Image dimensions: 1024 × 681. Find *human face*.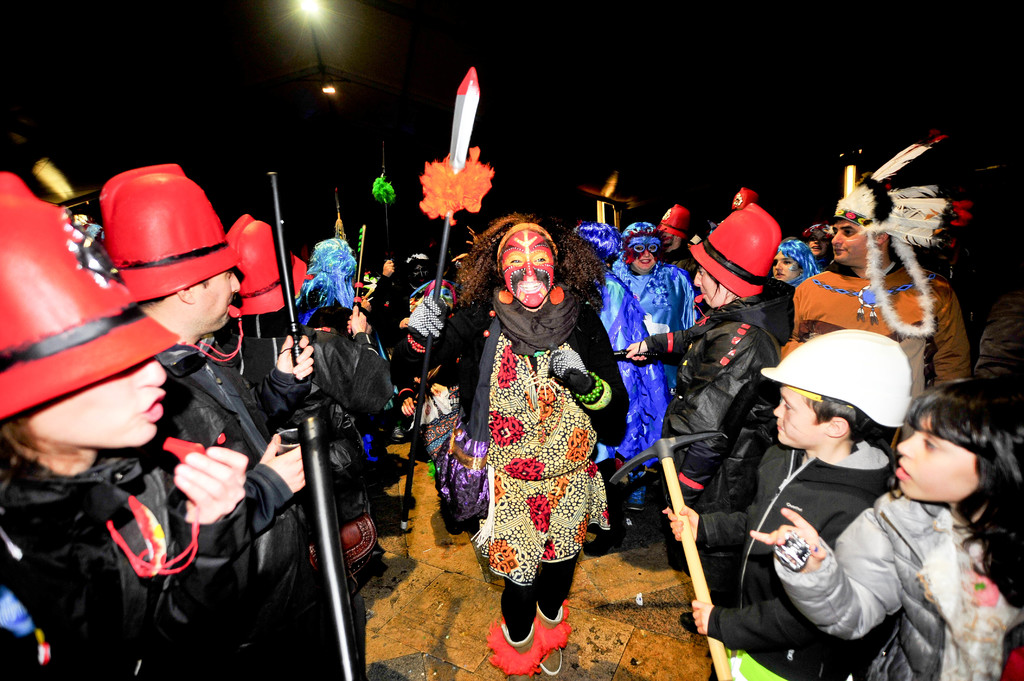
[left=891, top=413, right=980, bottom=495].
